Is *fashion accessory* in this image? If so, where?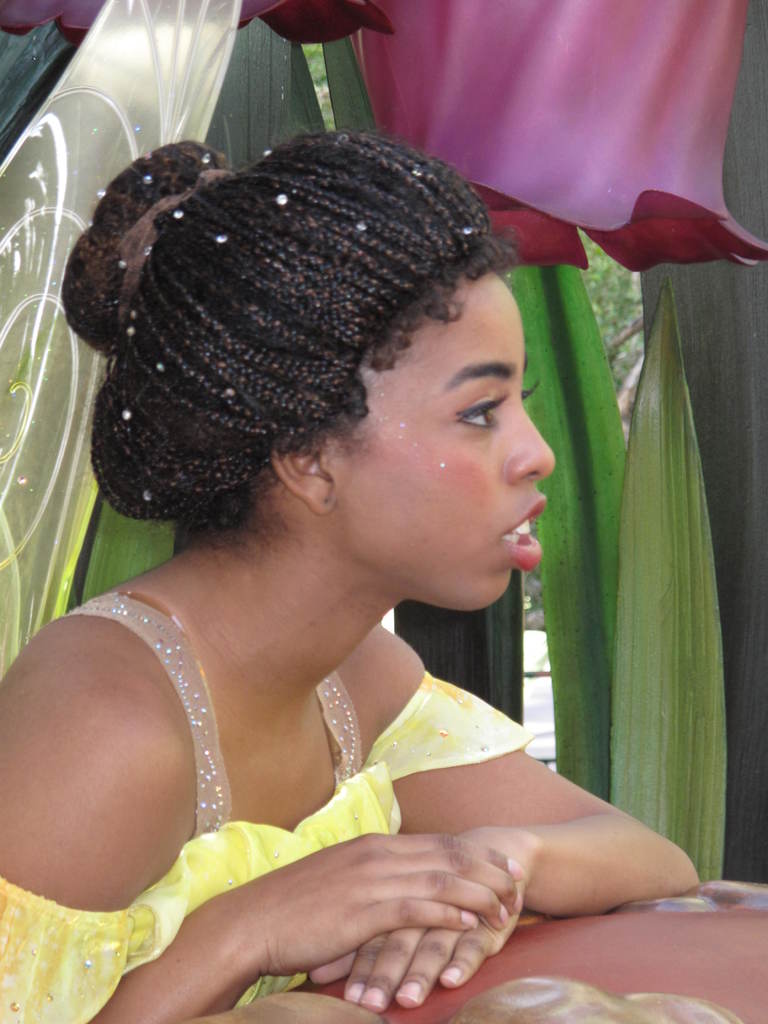
Yes, at crop(130, 310, 137, 319).
